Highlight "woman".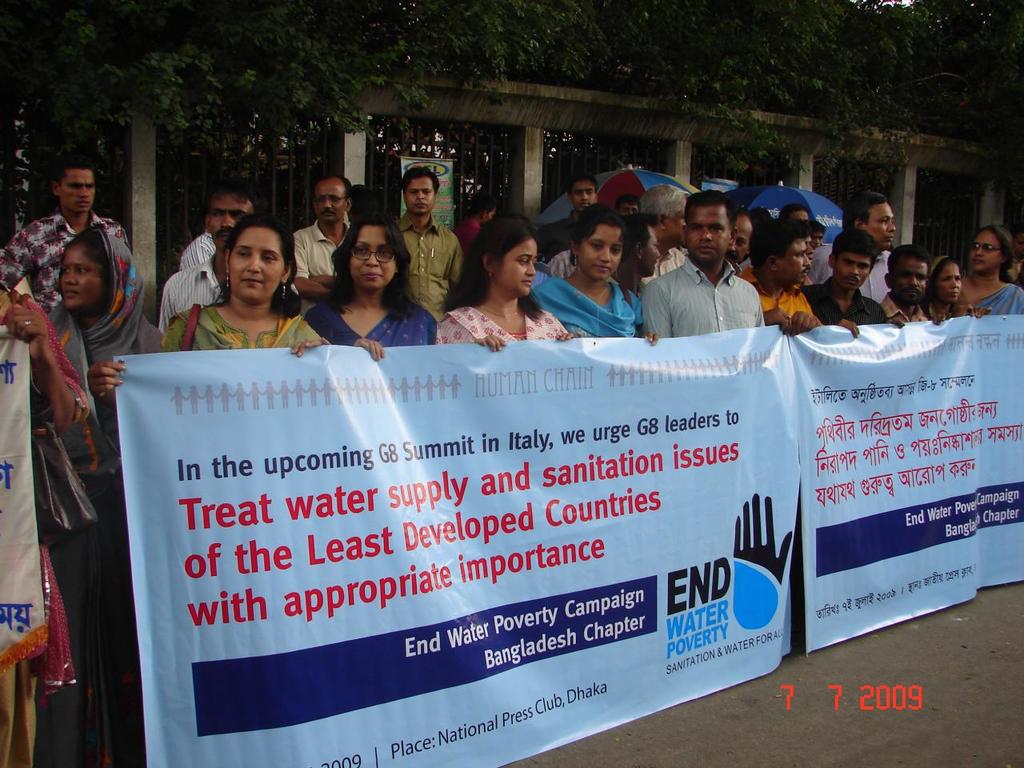
Highlighted region: bbox(91, 215, 331, 447).
